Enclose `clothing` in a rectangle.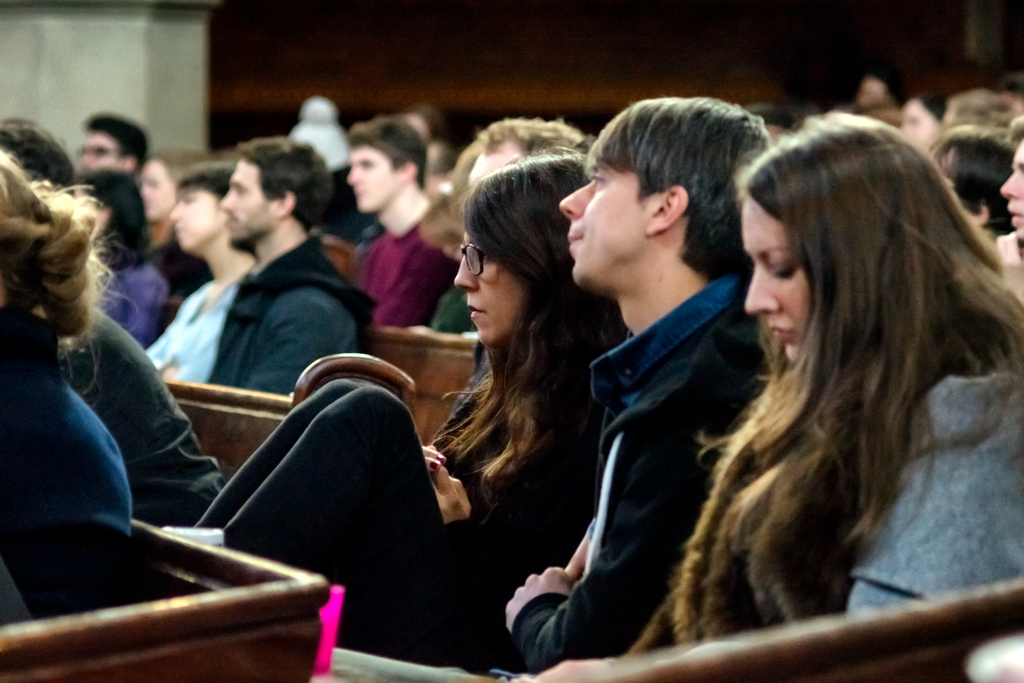
box(202, 336, 611, 652).
